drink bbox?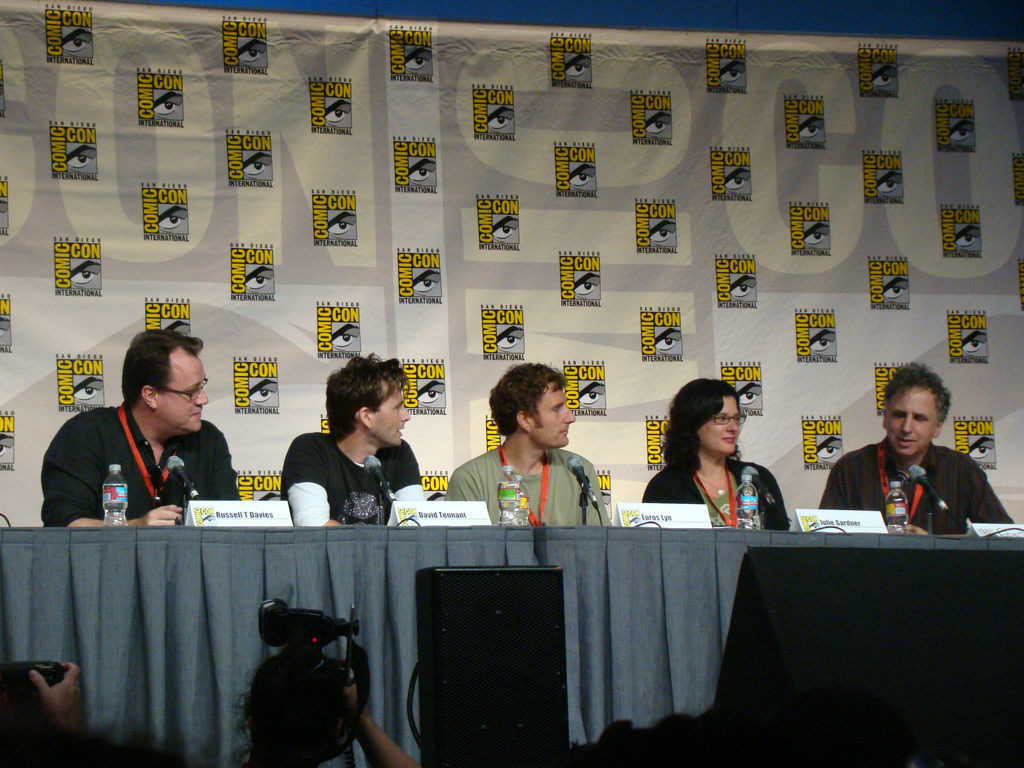
888:477:909:534
